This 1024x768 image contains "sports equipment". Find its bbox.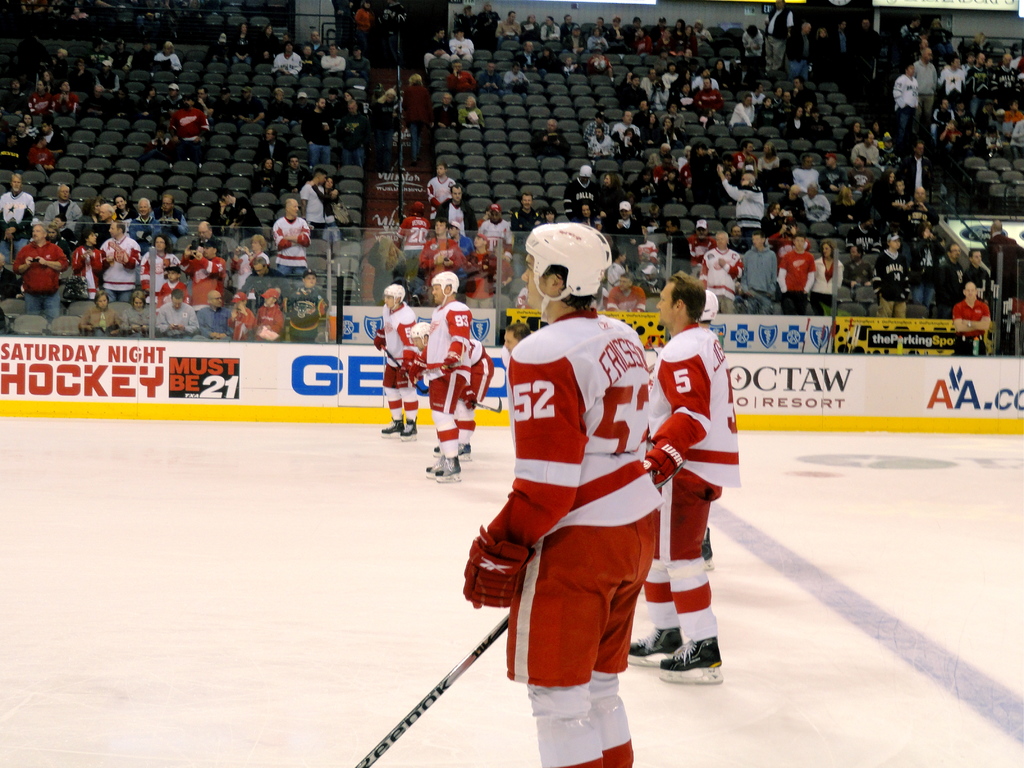
x1=701, y1=527, x2=716, y2=568.
